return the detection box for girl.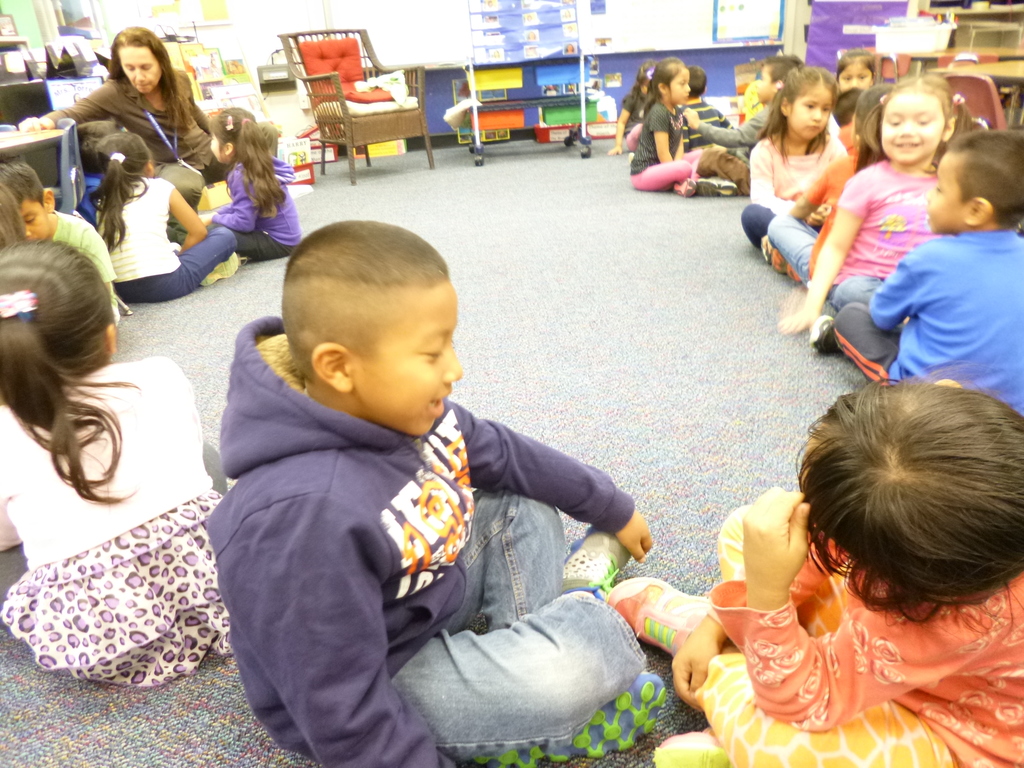
<region>607, 358, 1023, 767</region>.
